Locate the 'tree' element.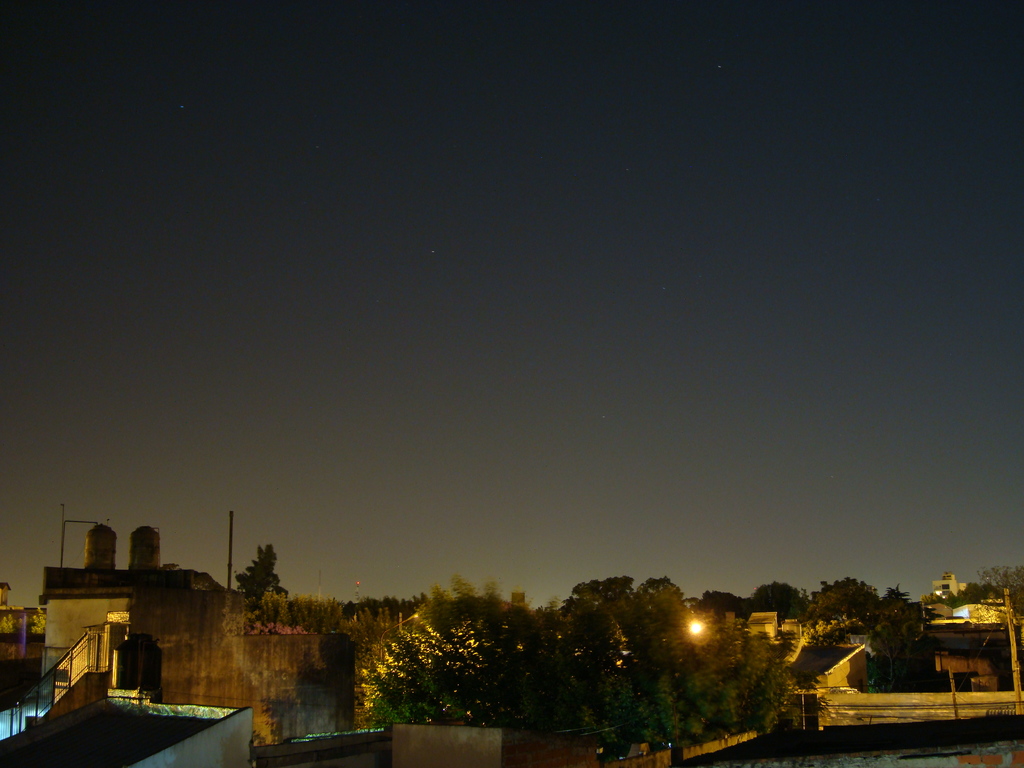
Element bbox: detection(231, 544, 282, 605).
